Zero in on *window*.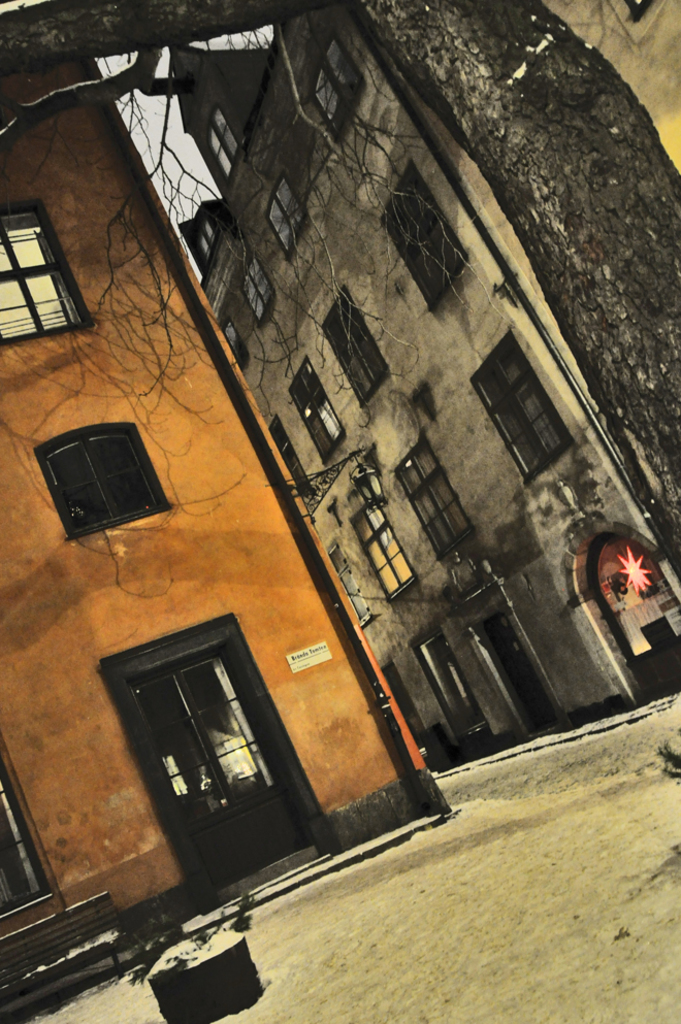
Zeroed in: 473 328 576 480.
